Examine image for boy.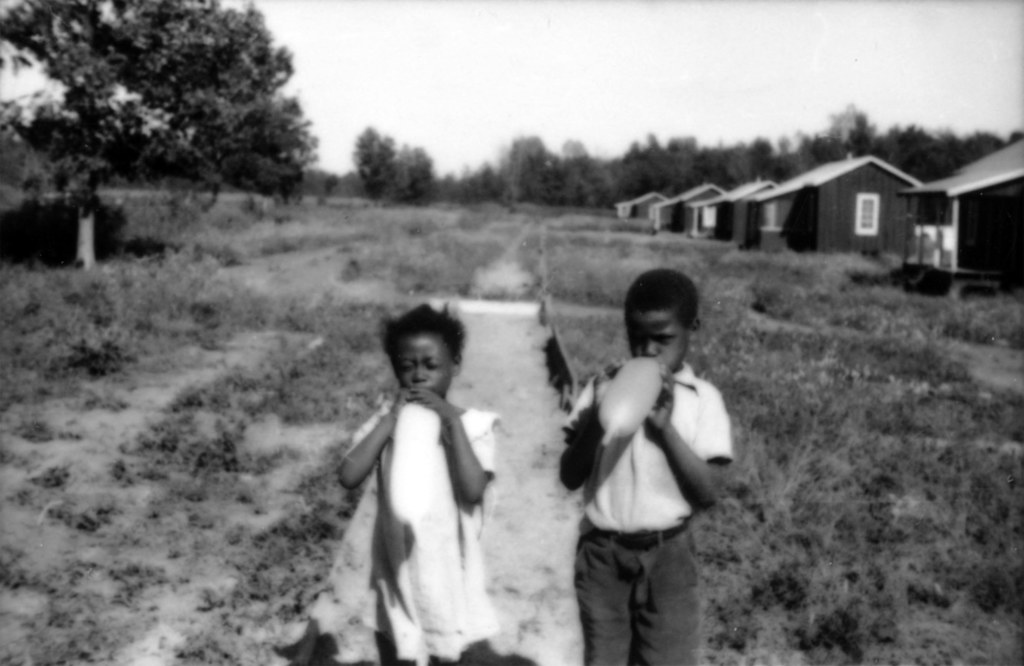
Examination result: <region>566, 262, 741, 665</region>.
